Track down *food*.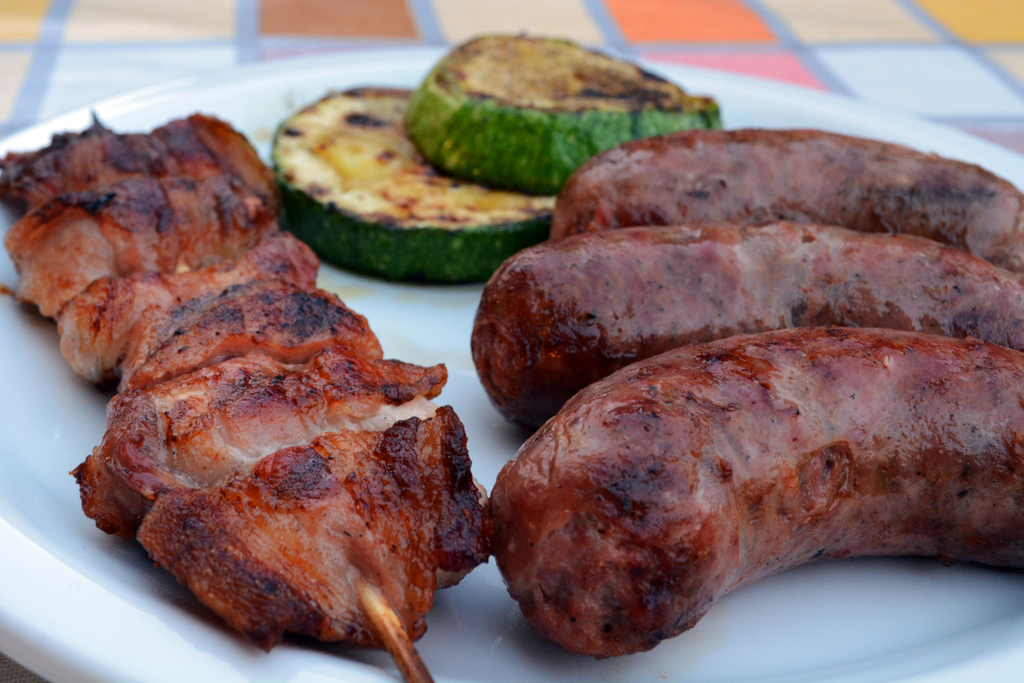
Tracked to box(463, 233, 1023, 443).
